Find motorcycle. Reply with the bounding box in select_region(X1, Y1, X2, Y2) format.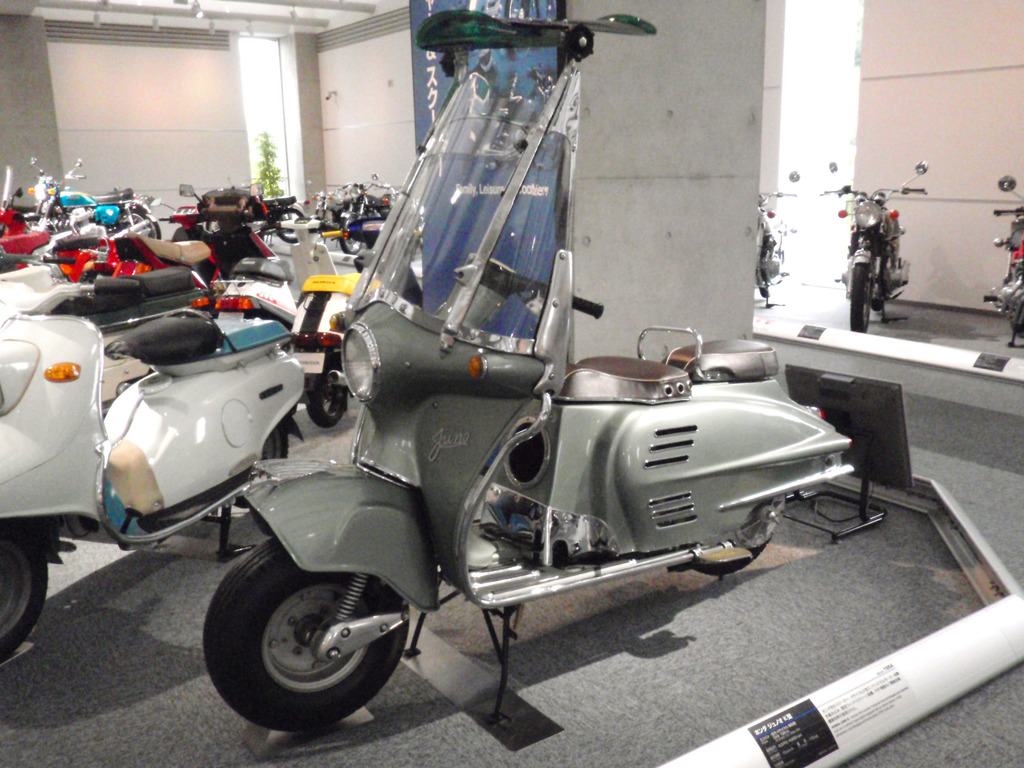
select_region(751, 170, 799, 312).
